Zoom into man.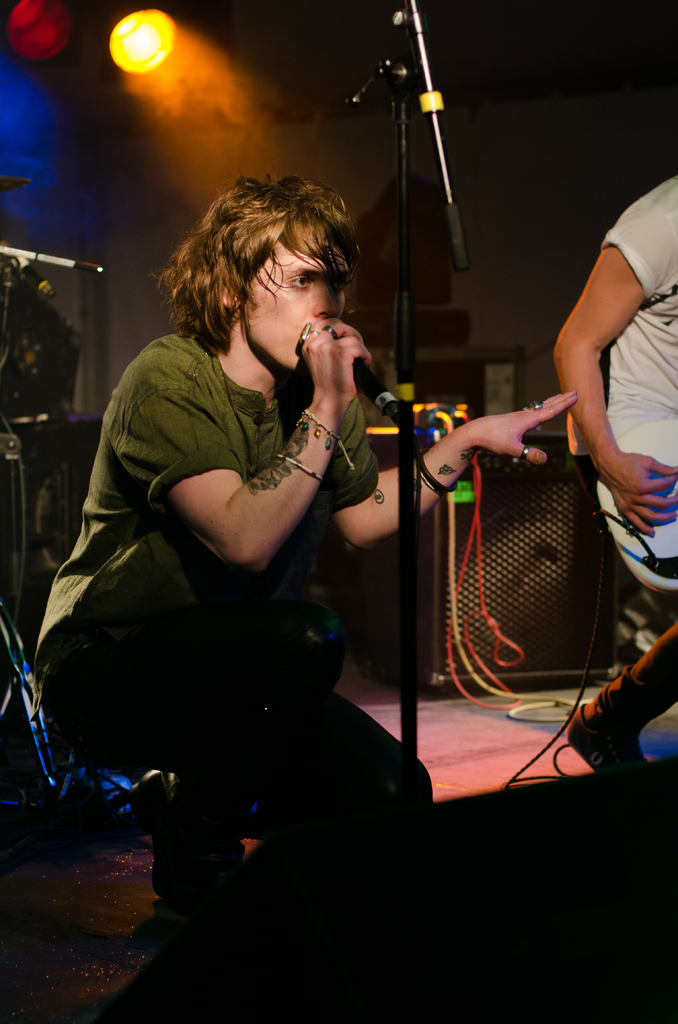
Zoom target: [548, 179, 677, 769].
